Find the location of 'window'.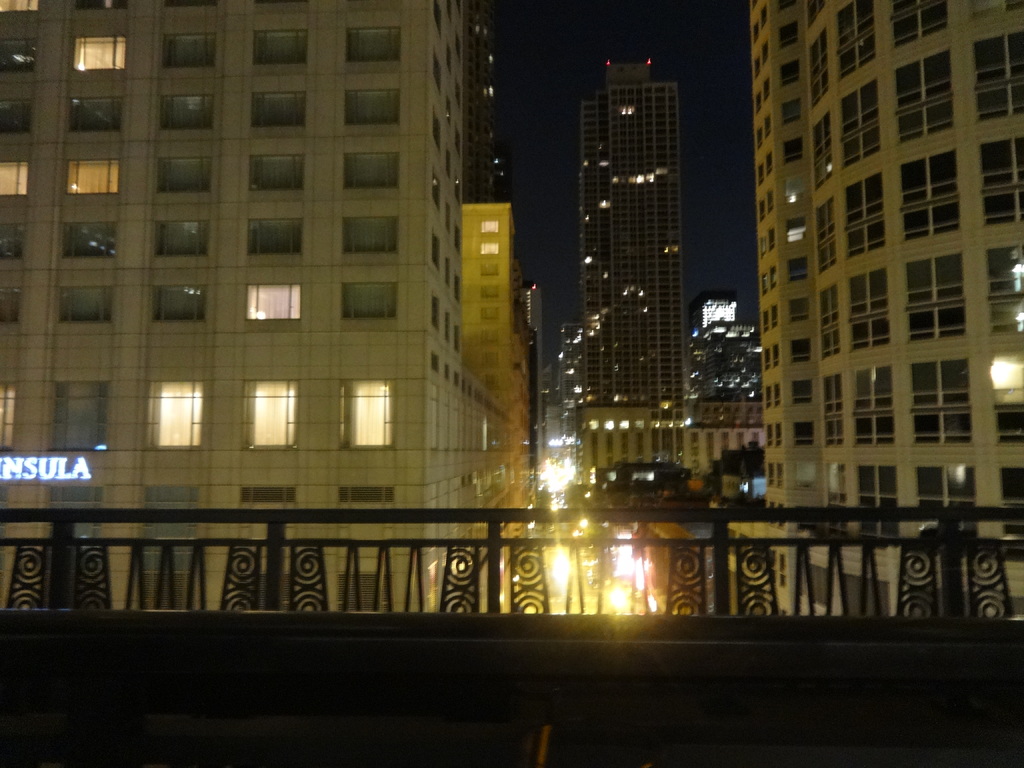
Location: select_region(785, 138, 802, 162).
